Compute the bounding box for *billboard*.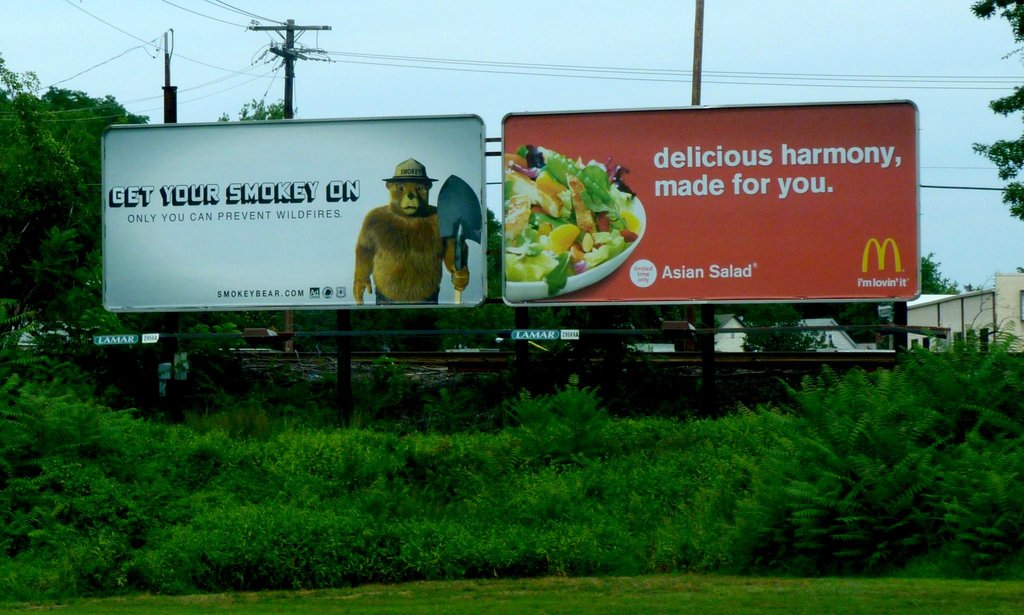
{"x1": 94, "y1": 119, "x2": 483, "y2": 320}.
